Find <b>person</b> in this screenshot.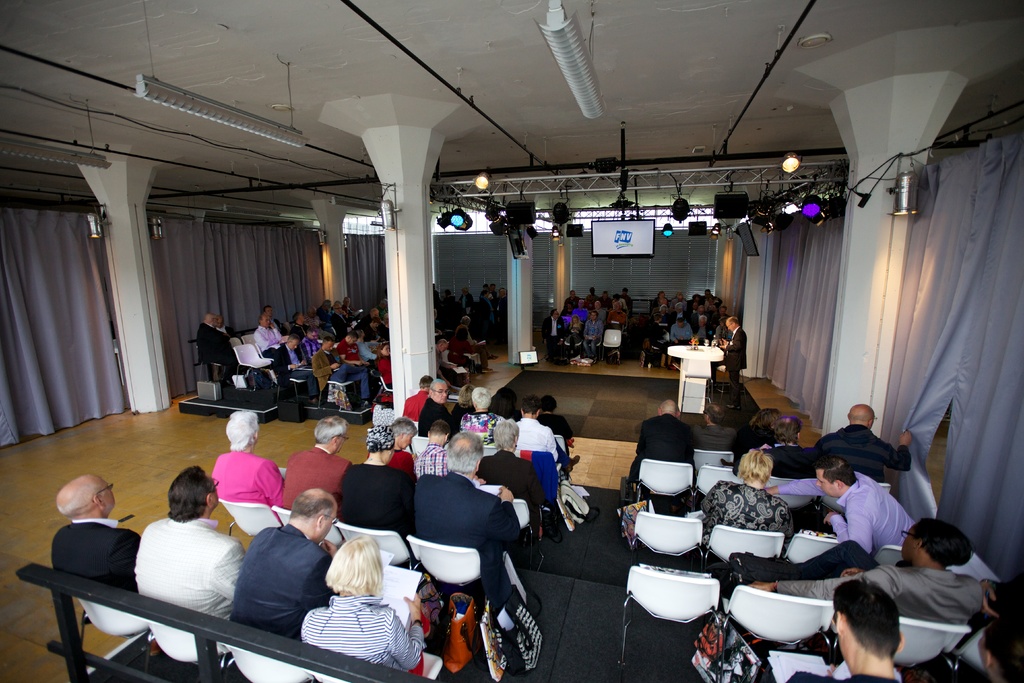
The bounding box for <b>person</b> is bbox(693, 446, 798, 554).
